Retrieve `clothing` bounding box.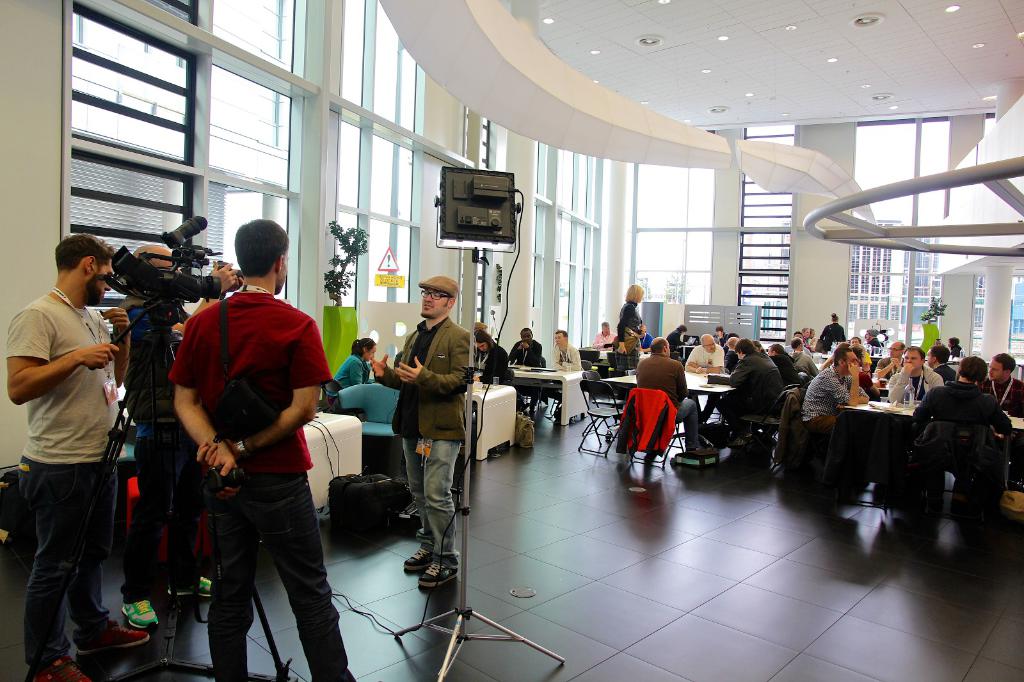
Bounding box: <box>820,326,848,349</box>.
